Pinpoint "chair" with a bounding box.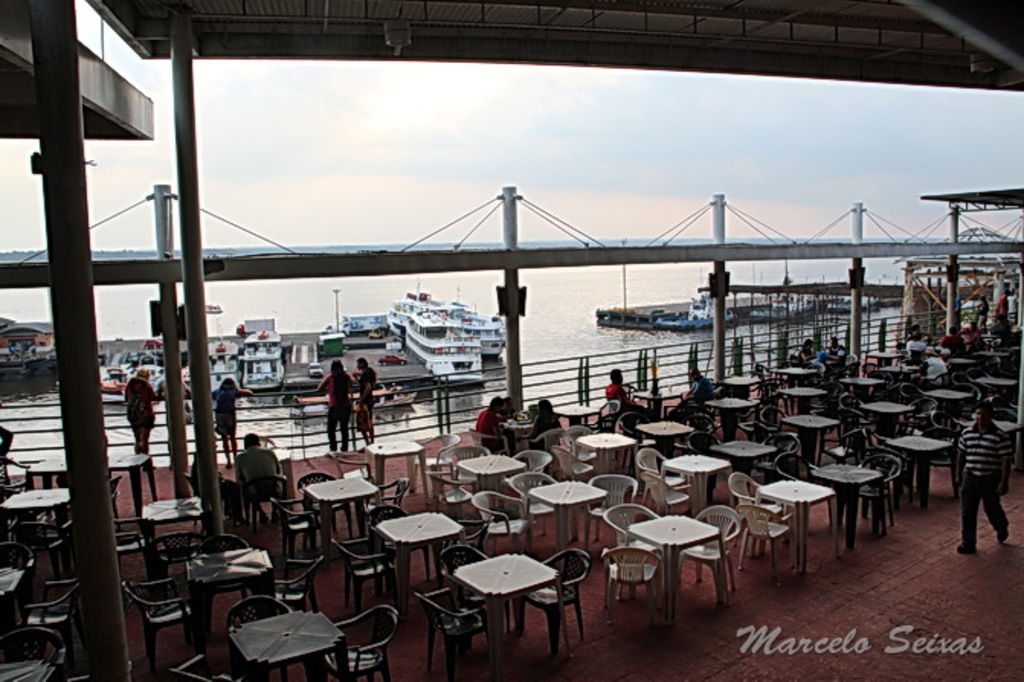
(left=107, top=473, right=124, bottom=519).
